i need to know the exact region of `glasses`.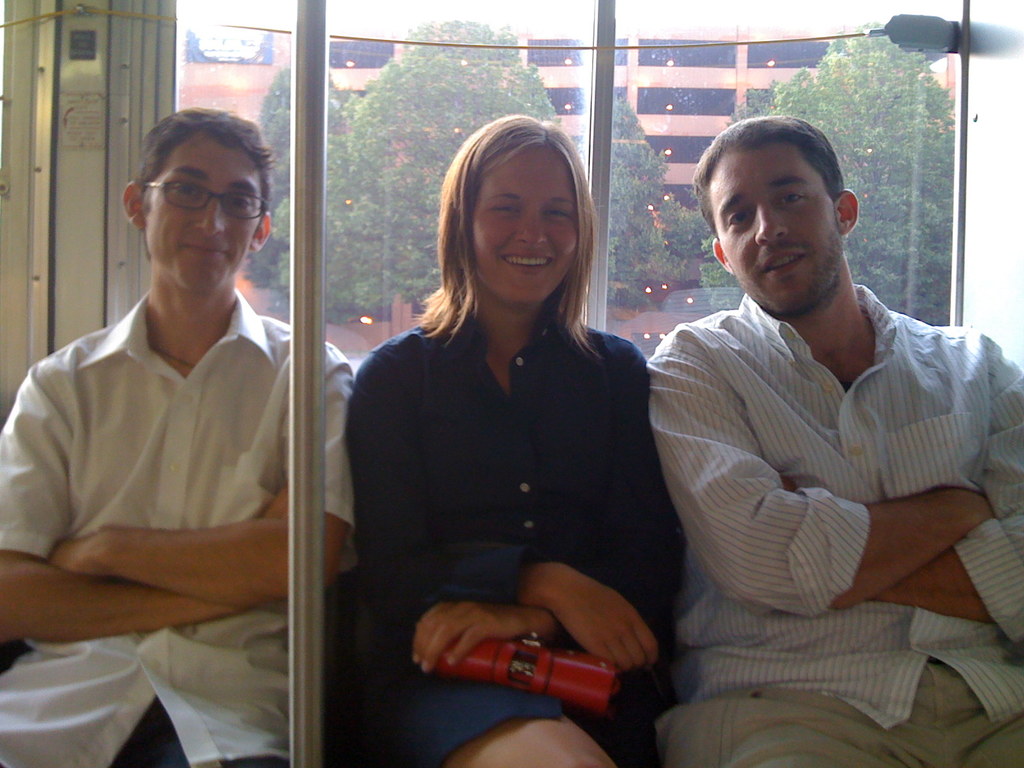
Region: detection(154, 177, 274, 217).
